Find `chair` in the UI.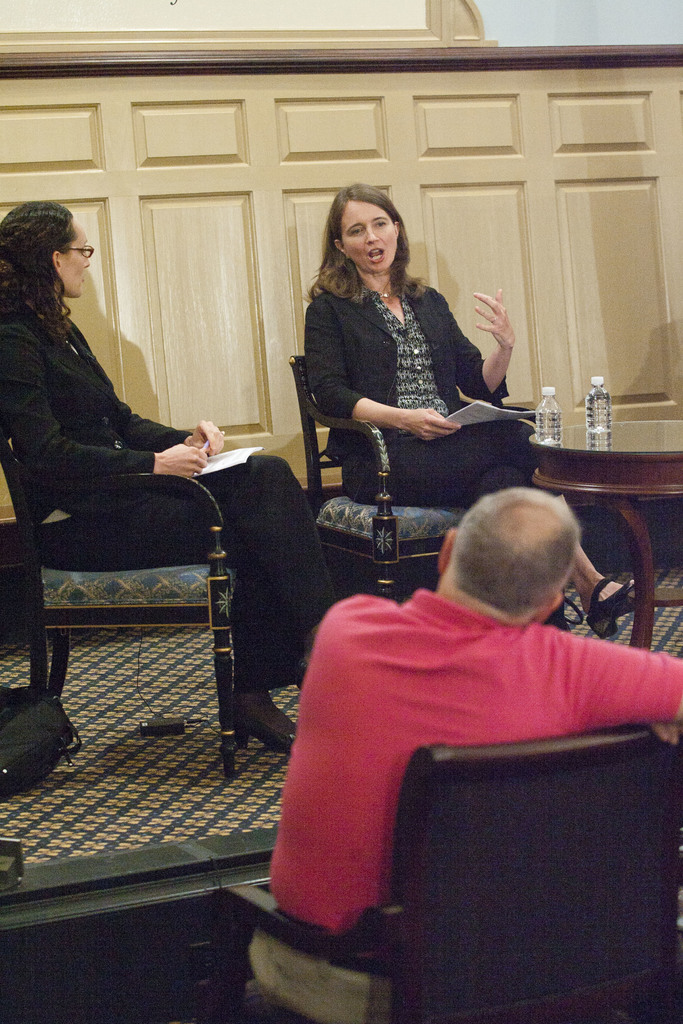
UI element at 286/354/475/602.
